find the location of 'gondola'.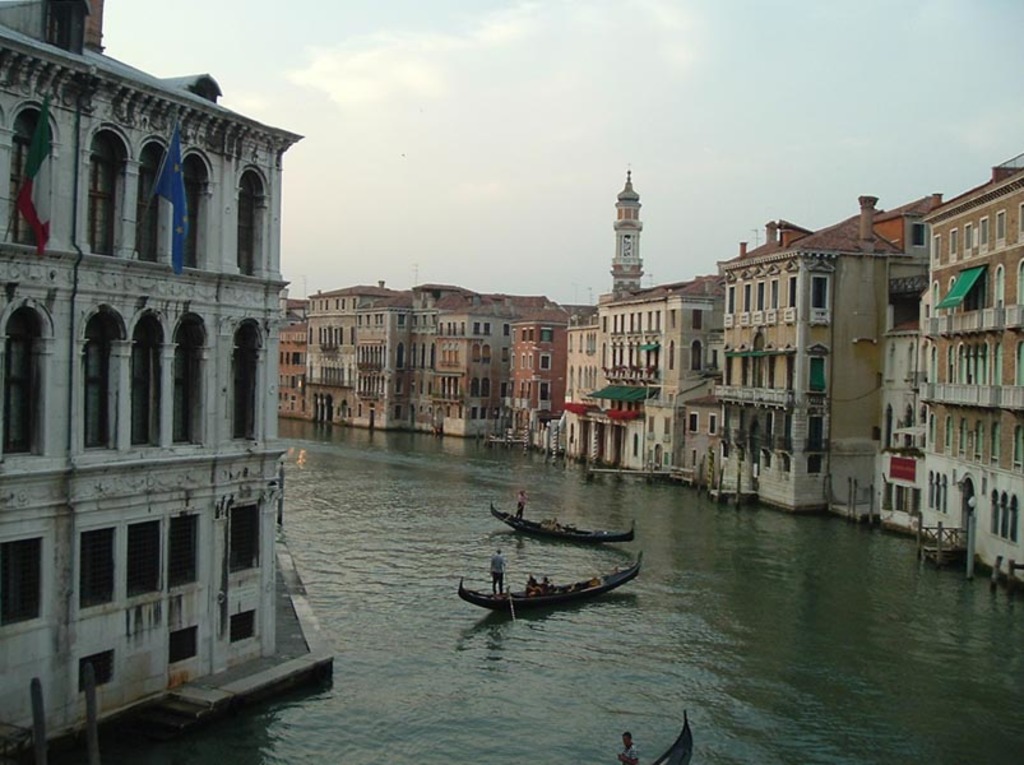
Location: select_region(483, 487, 639, 558).
